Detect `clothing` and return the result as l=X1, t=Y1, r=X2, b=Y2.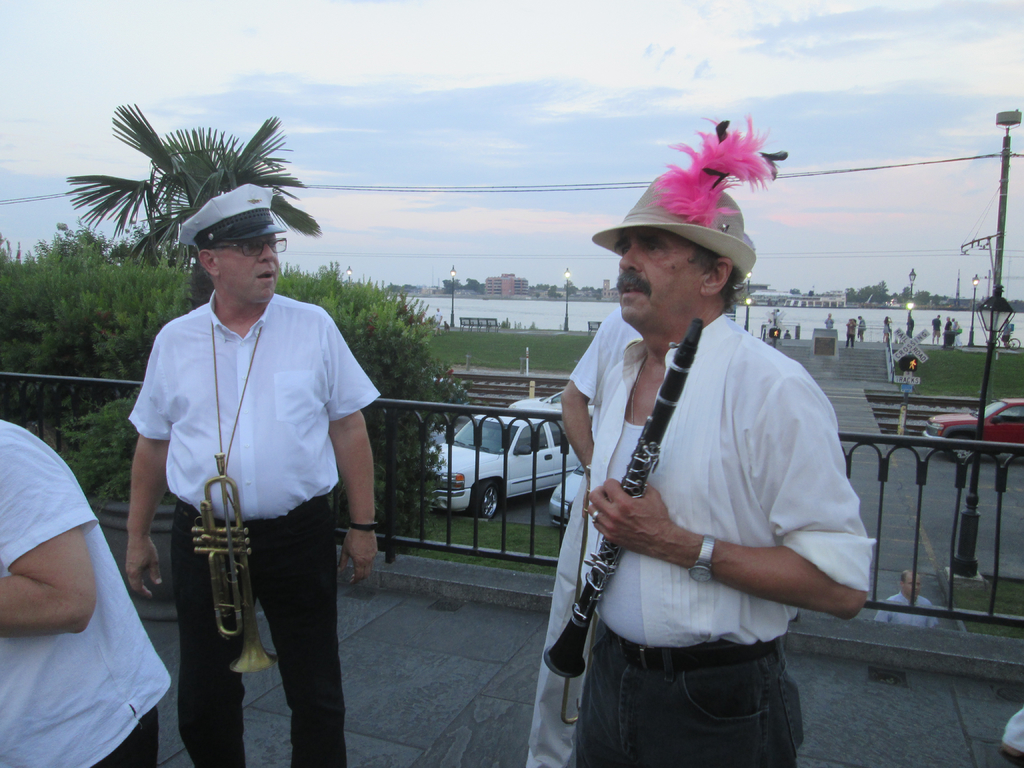
l=124, t=286, r=383, b=767.
